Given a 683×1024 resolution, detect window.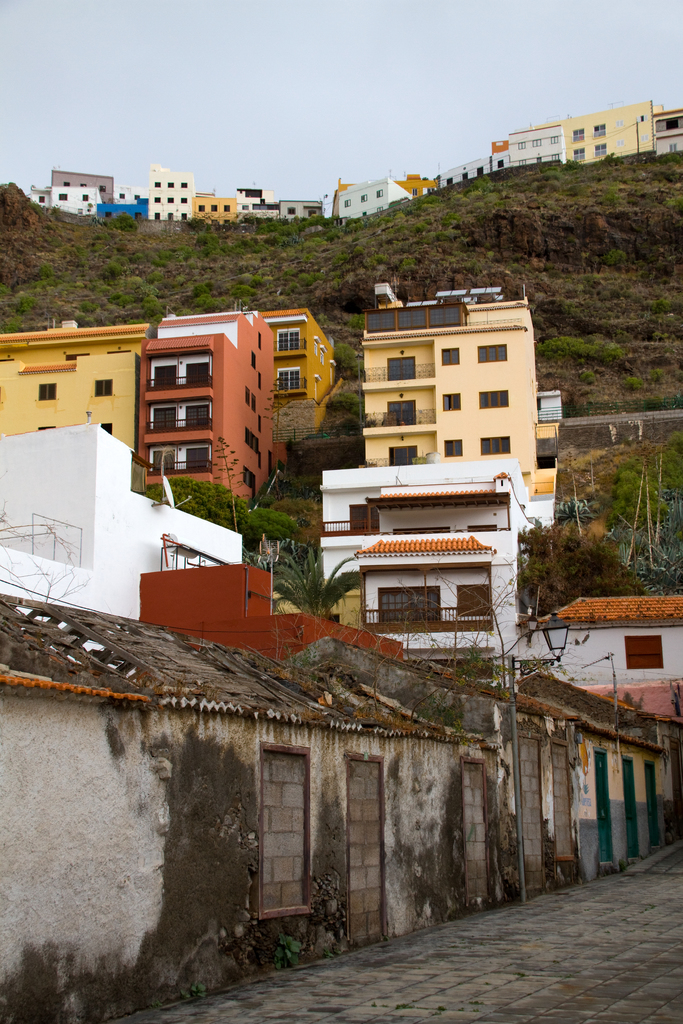
rect(285, 209, 292, 213).
